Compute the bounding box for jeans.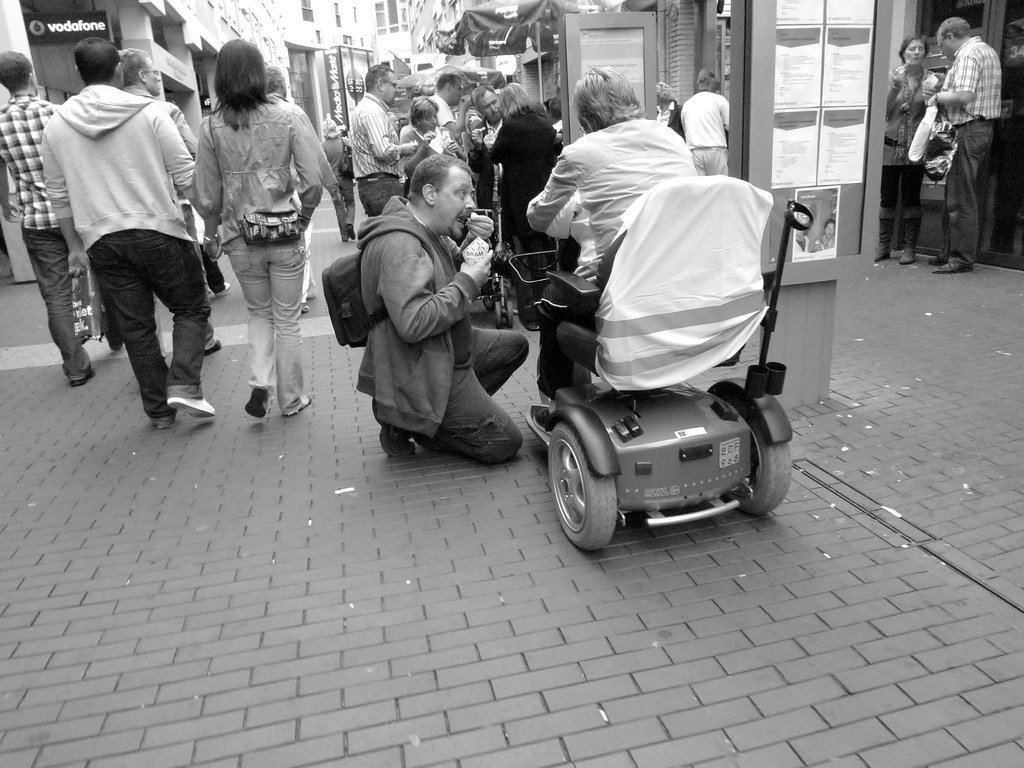
(356,177,392,212).
